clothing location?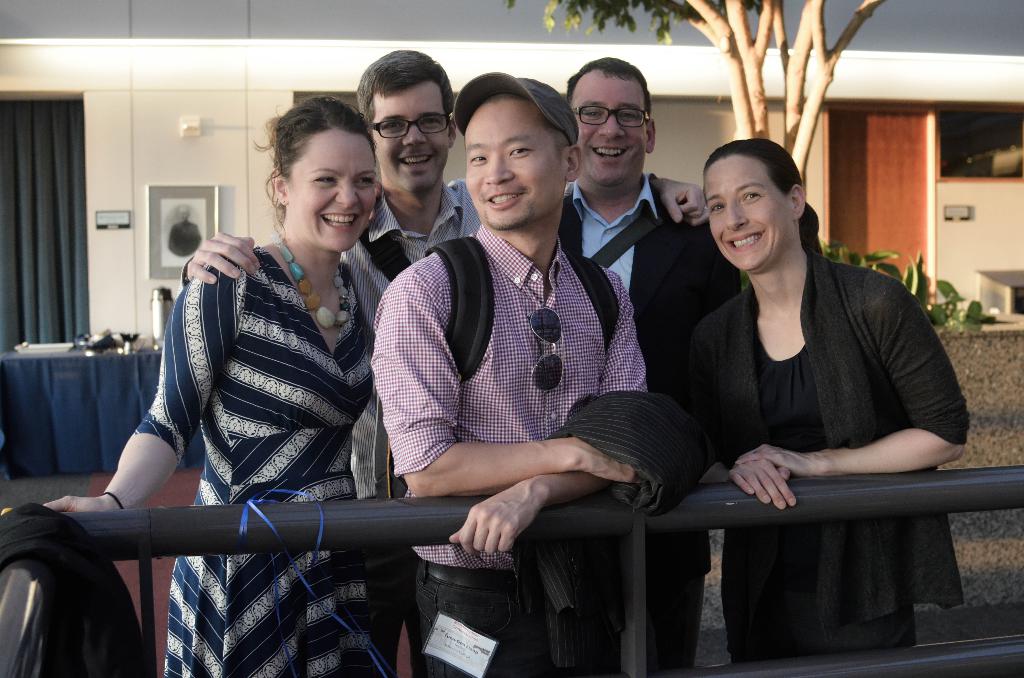
crop(369, 221, 652, 677)
